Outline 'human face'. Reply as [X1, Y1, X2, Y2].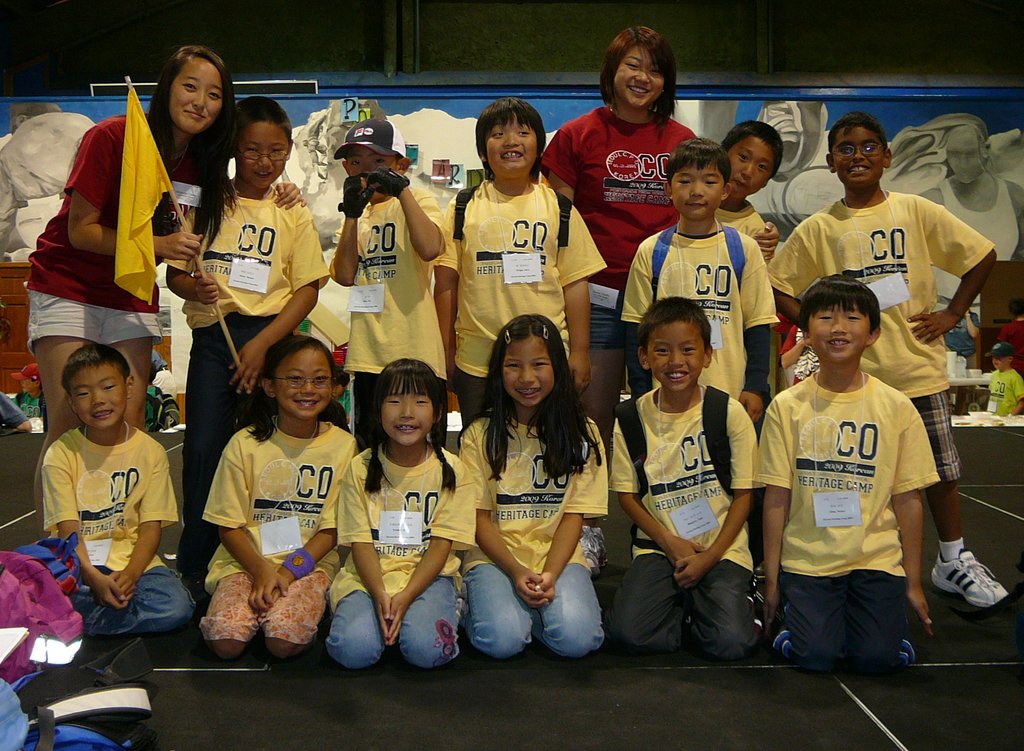
[237, 126, 294, 189].
